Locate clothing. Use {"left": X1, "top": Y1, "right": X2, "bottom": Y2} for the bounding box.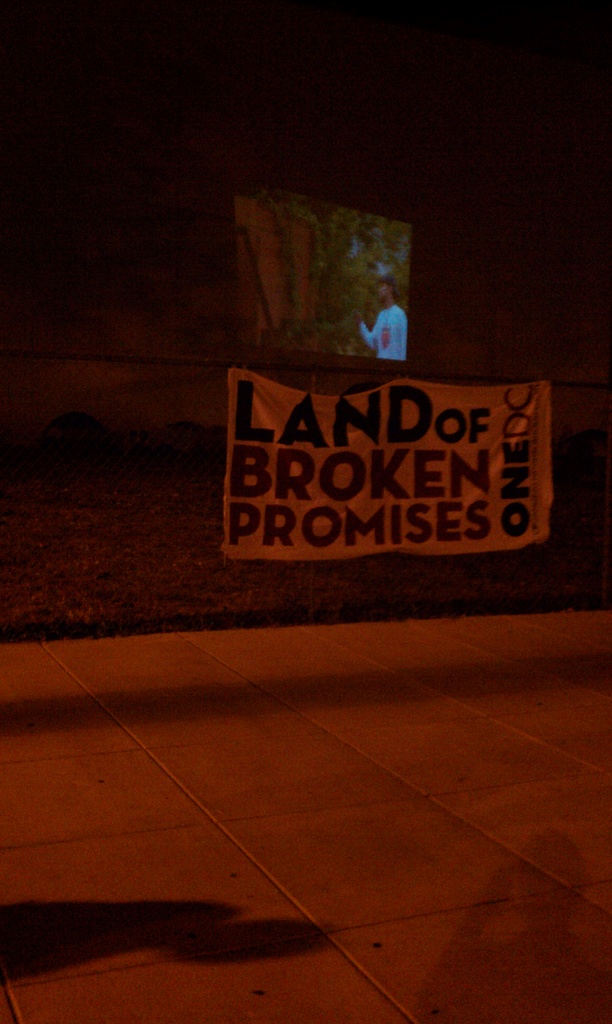
{"left": 359, "top": 307, "right": 407, "bottom": 362}.
